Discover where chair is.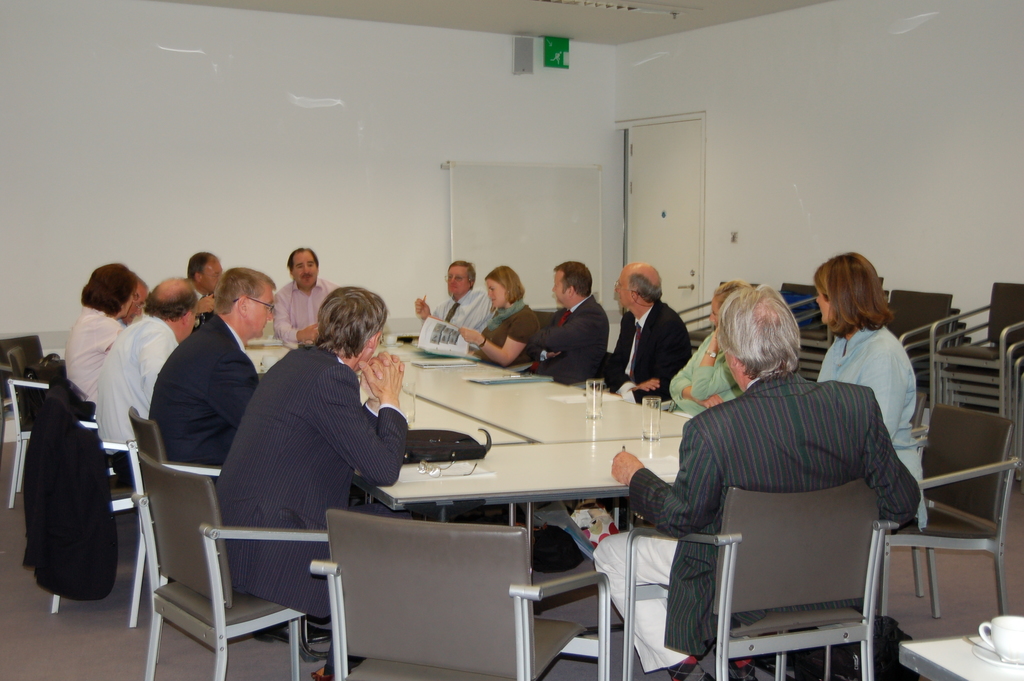
Discovered at <box>639,439,918,680</box>.
